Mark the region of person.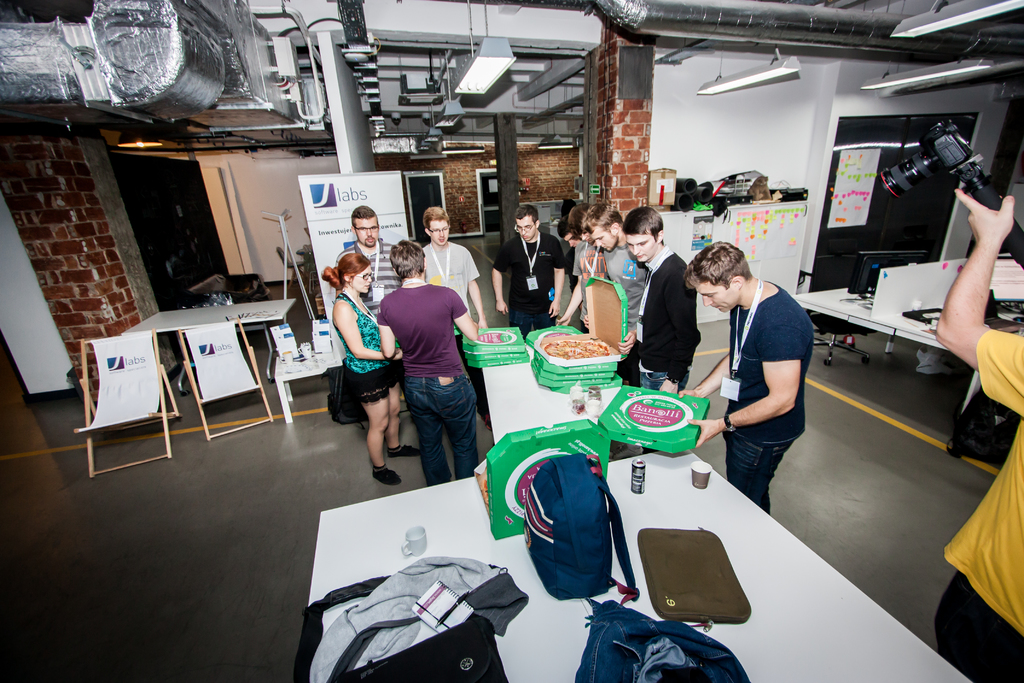
Region: region(684, 238, 812, 509).
